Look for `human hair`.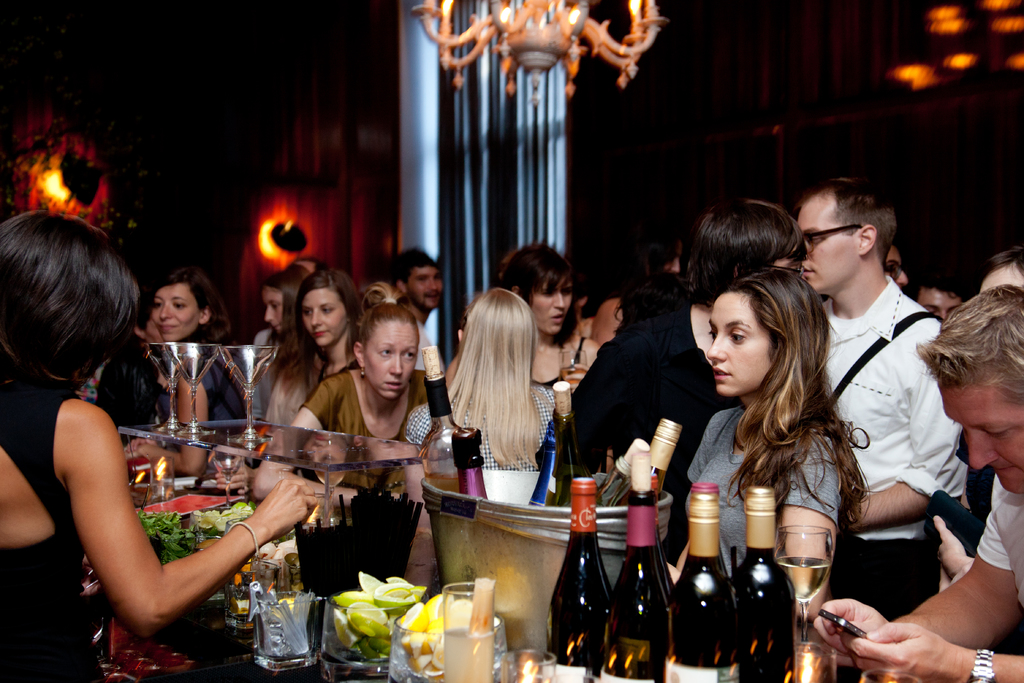
Found: {"x1": 676, "y1": 202, "x2": 808, "y2": 309}.
